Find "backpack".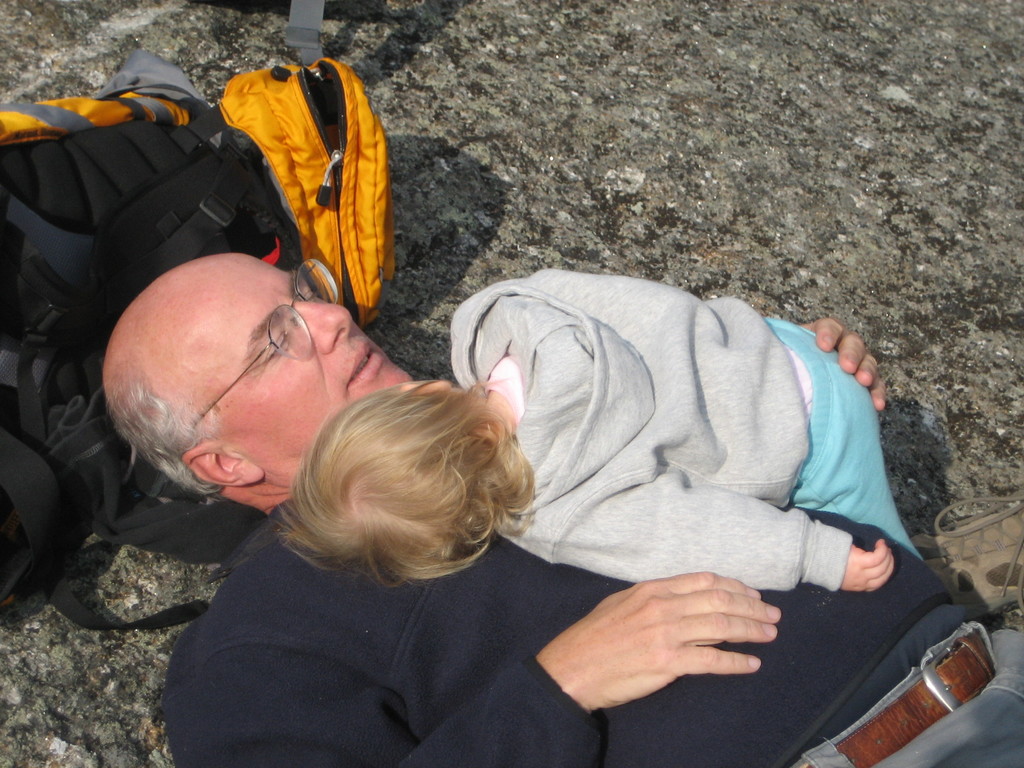
l=0, t=54, r=212, b=608.
